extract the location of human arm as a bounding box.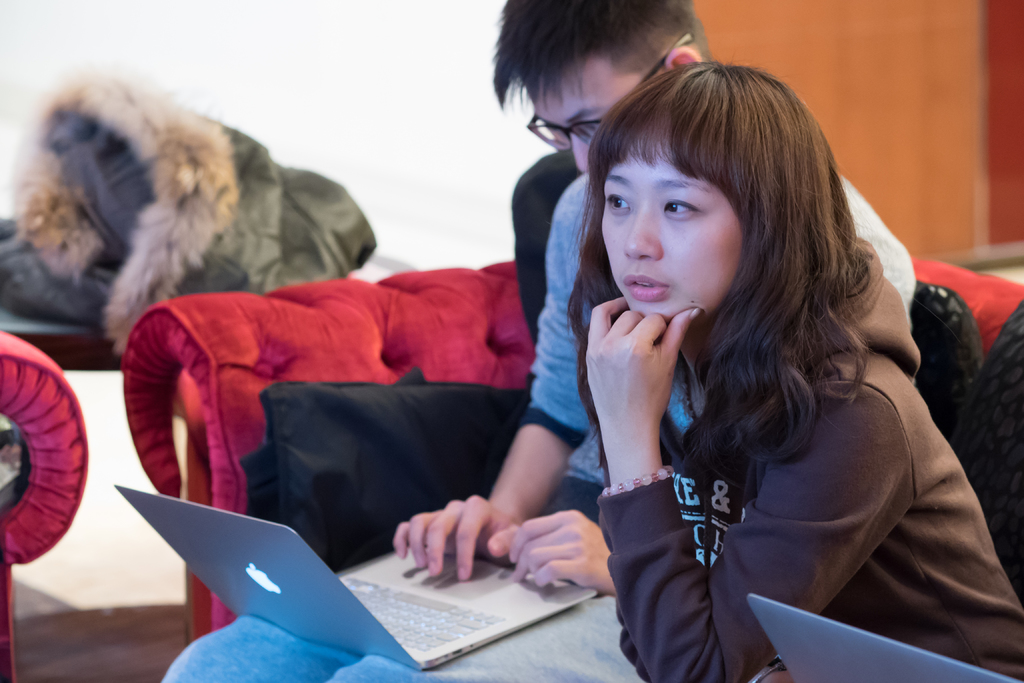
locate(500, 413, 751, 589).
